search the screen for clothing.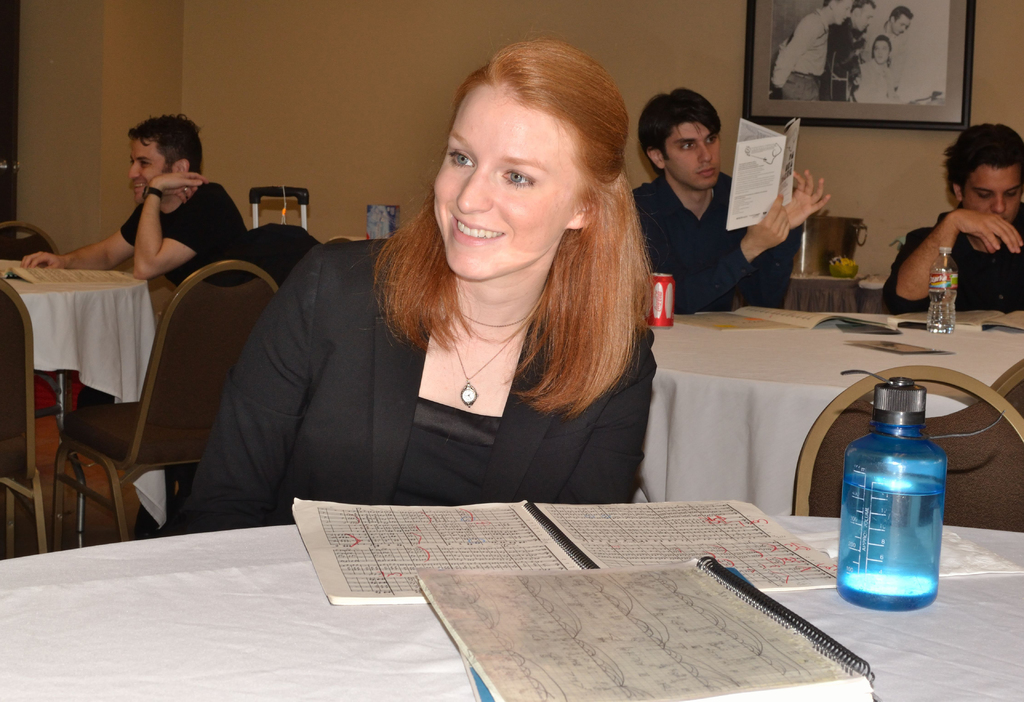
Found at 120/180/246/280.
